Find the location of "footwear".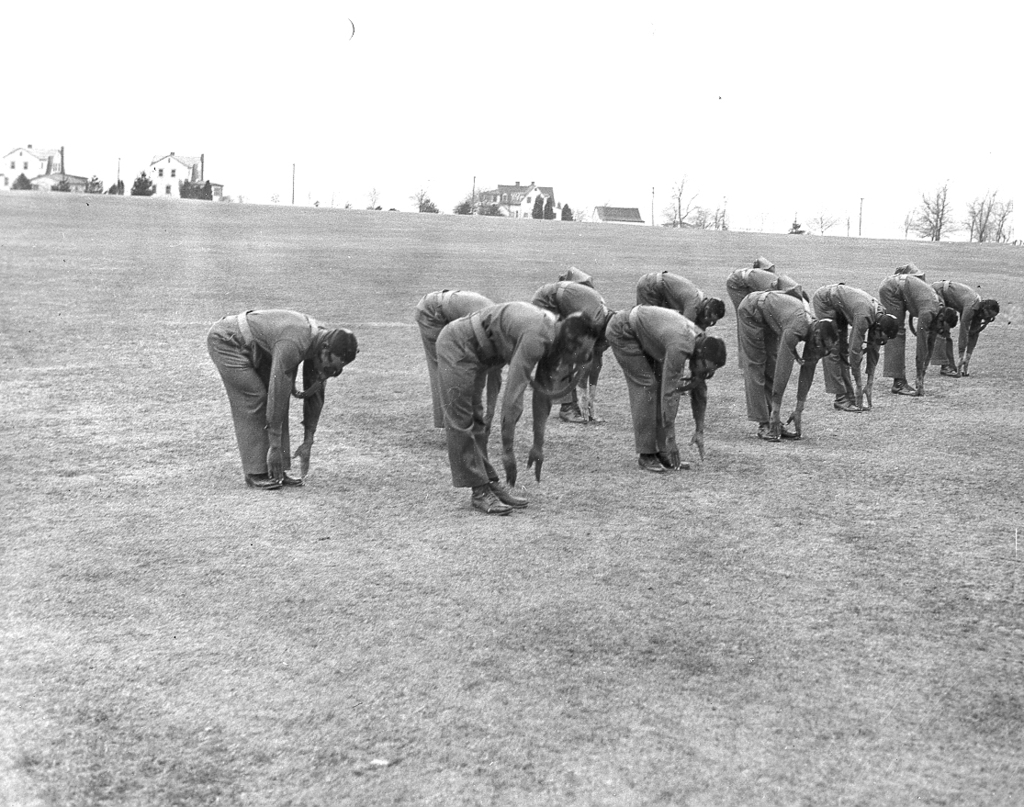
Location: <bbox>487, 473, 524, 510</bbox>.
